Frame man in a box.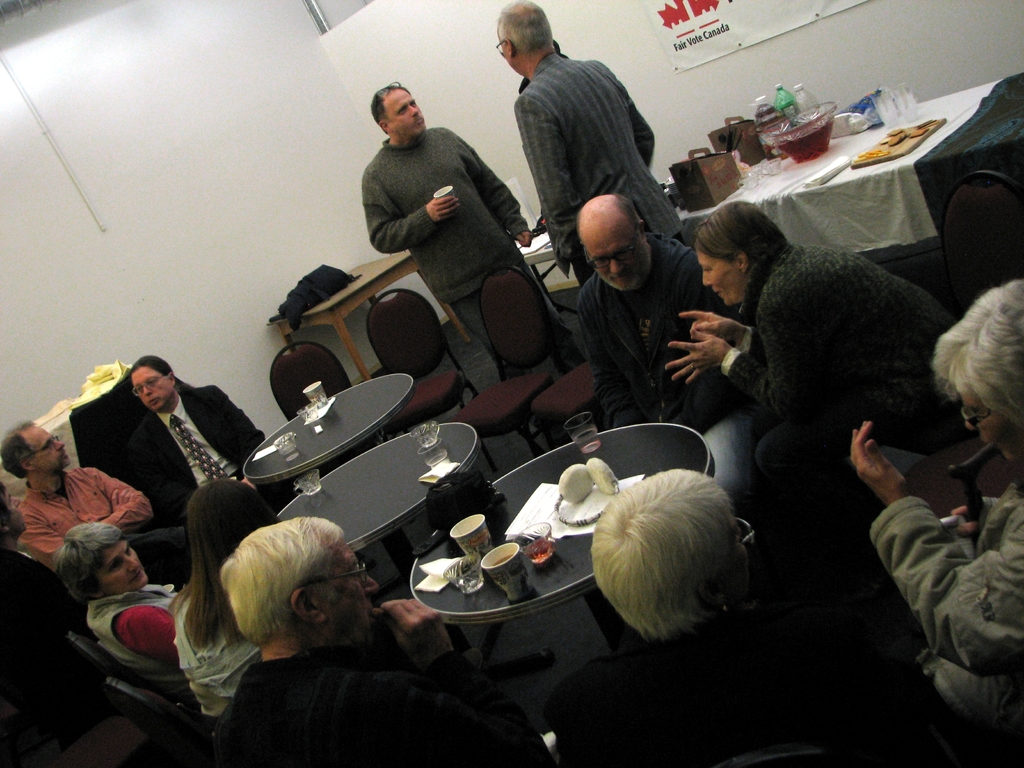
{"x1": 548, "y1": 468, "x2": 941, "y2": 767}.
